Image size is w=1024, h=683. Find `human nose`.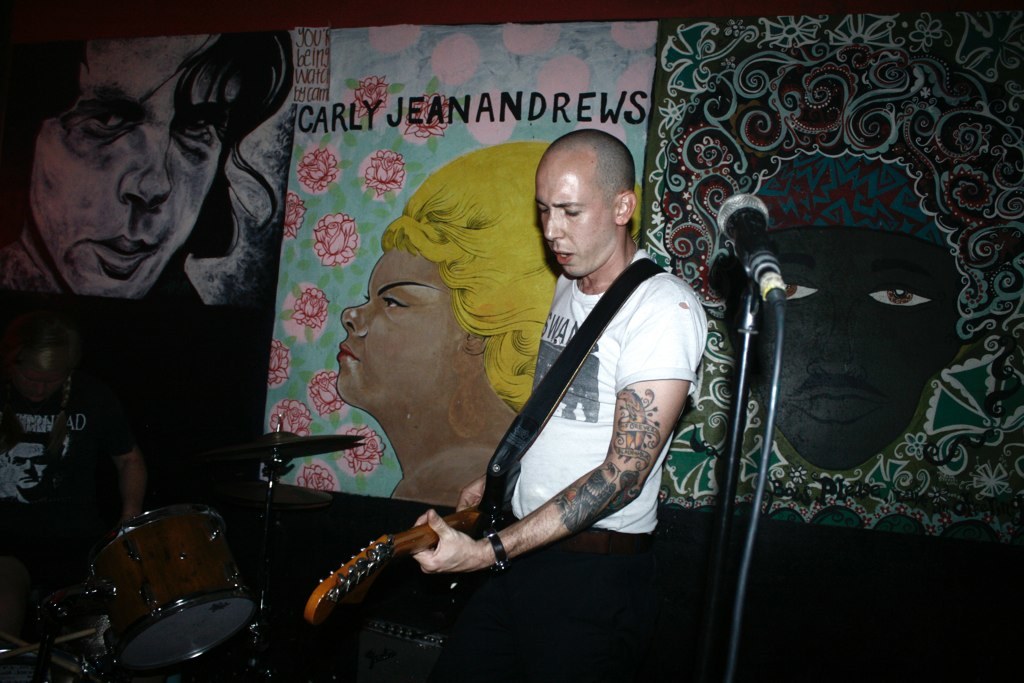
<region>335, 290, 378, 342</region>.
